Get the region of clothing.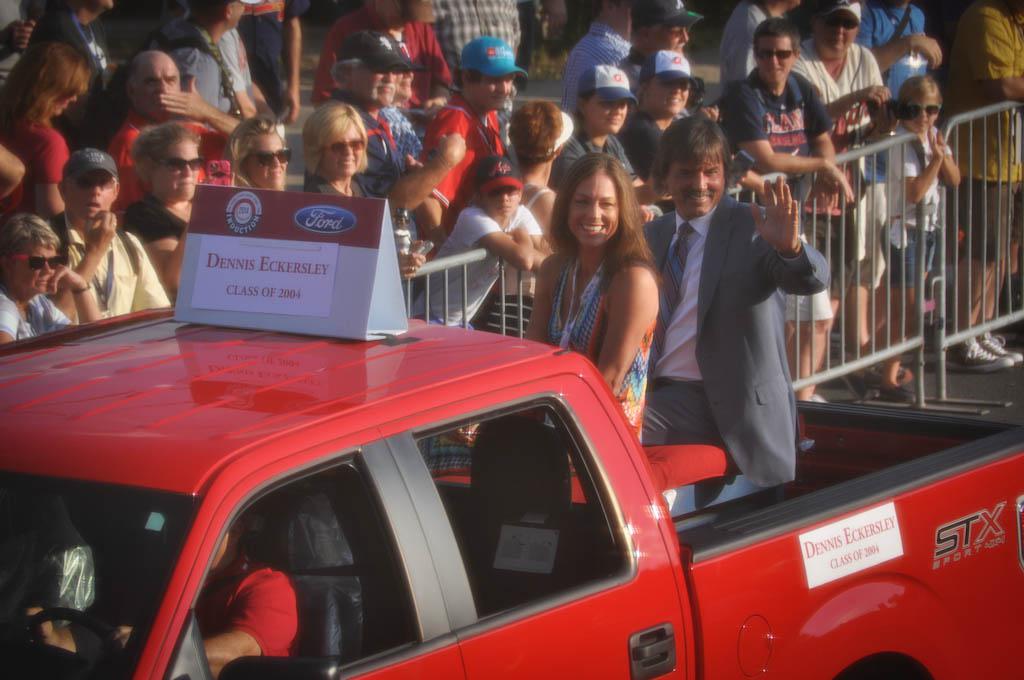
[501, 181, 555, 326].
